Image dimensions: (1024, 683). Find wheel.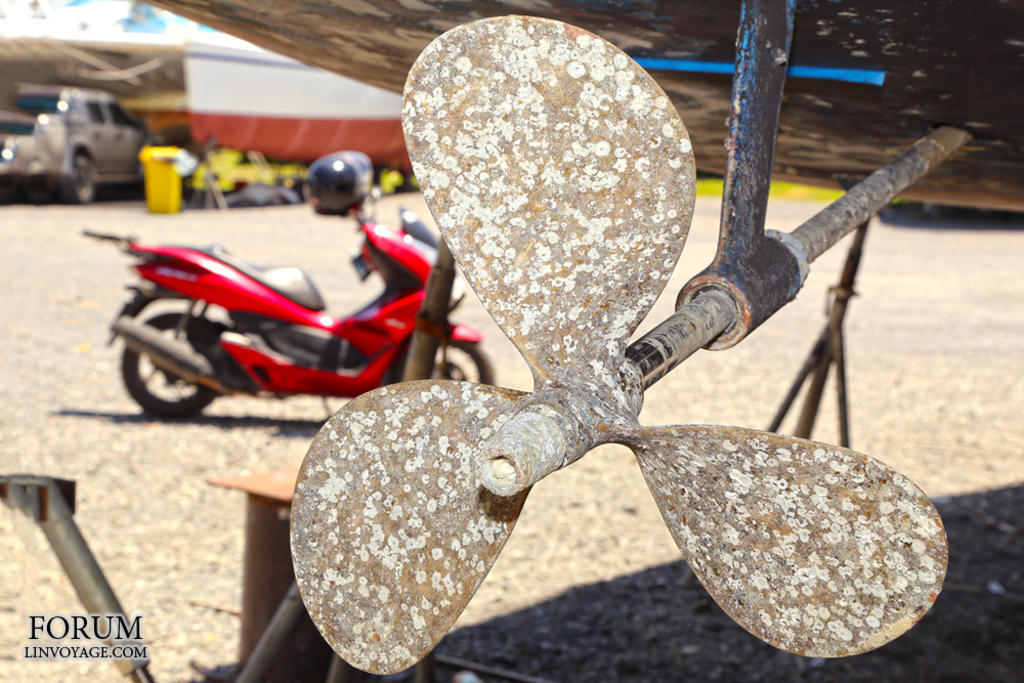
58, 142, 104, 207.
